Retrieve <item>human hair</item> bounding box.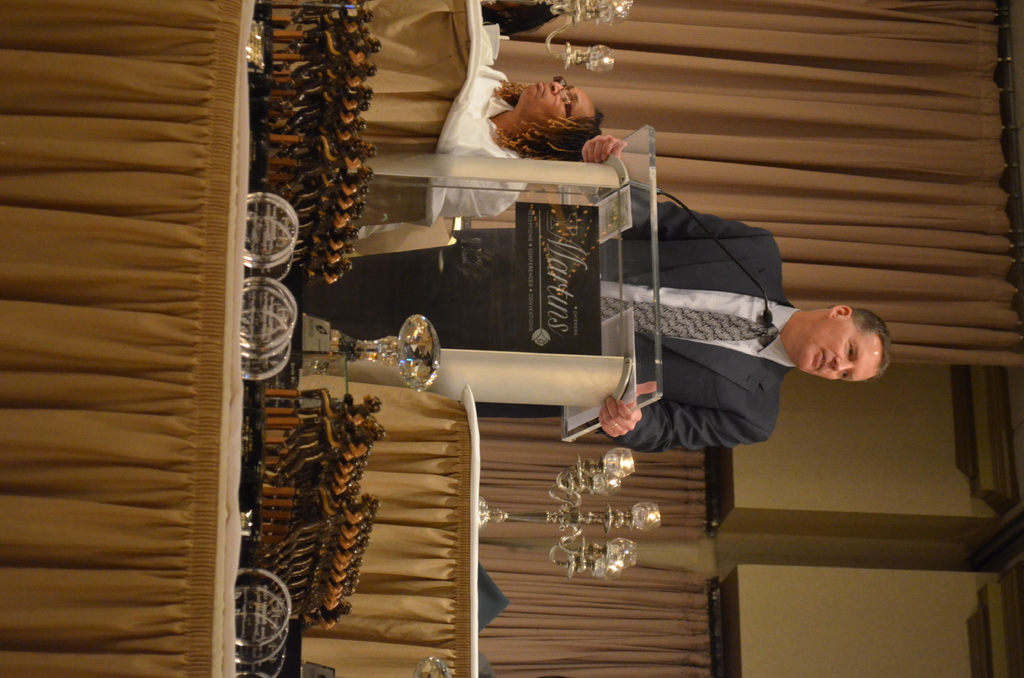
Bounding box: <bbox>845, 303, 899, 382</bbox>.
